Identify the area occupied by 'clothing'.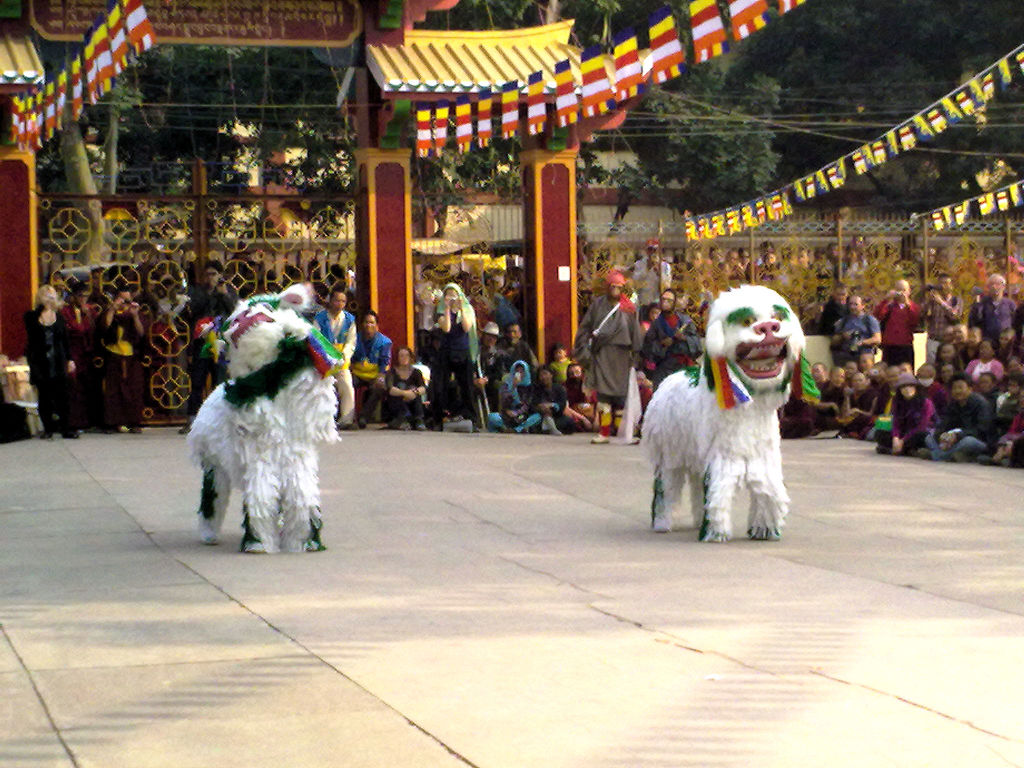
Area: box(360, 344, 436, 431).
